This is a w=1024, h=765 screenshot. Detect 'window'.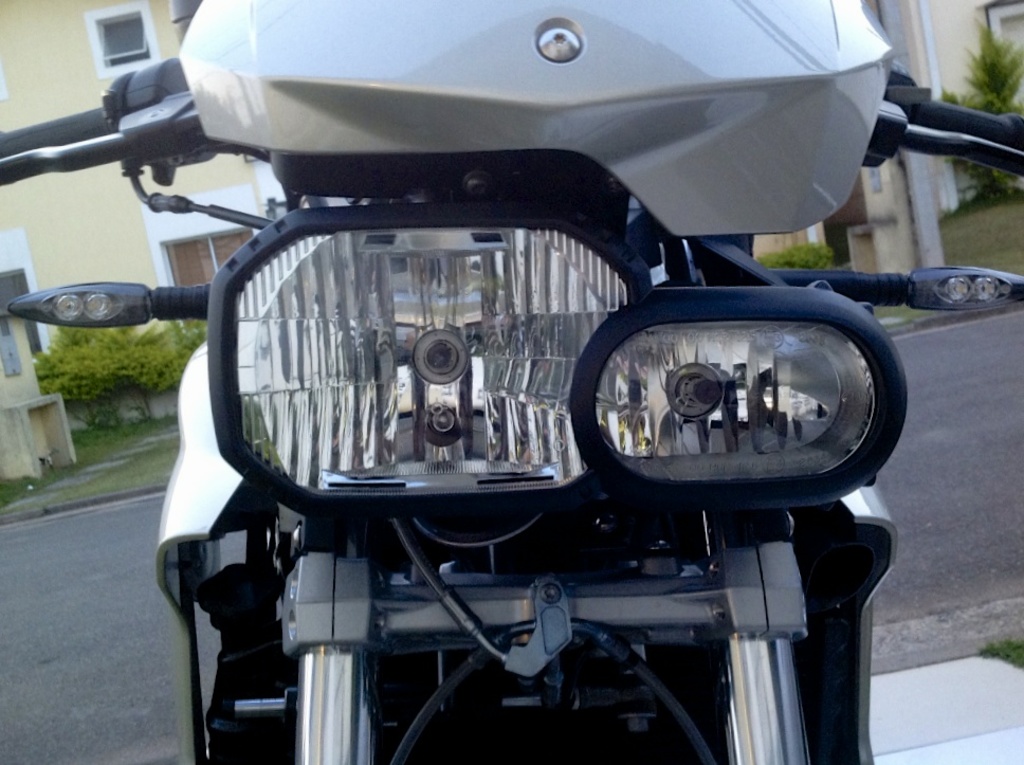
[left=0, top=263, right=51, bottom=376].
